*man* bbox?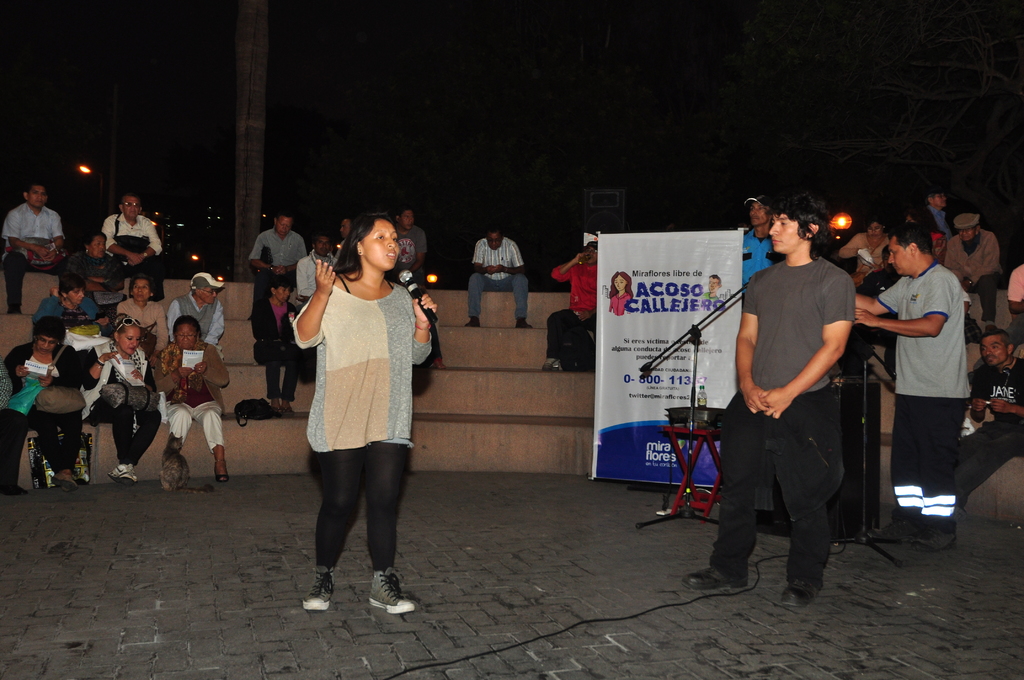
bbox=(1, 180, 70, 312)
